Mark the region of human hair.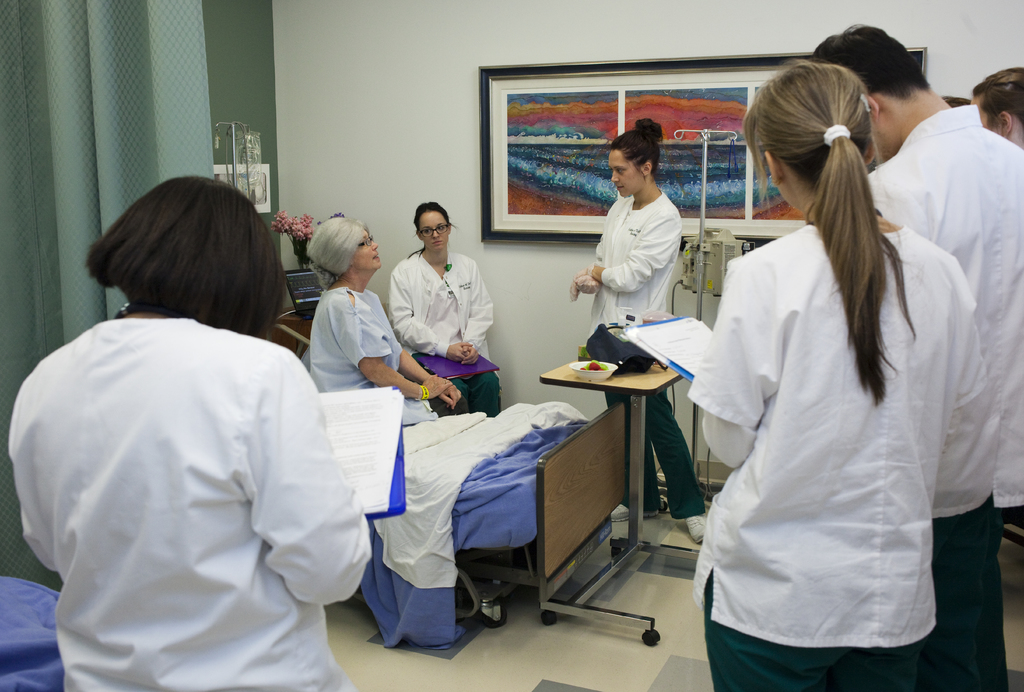
Region: rect(303, 214, 370, 287).
